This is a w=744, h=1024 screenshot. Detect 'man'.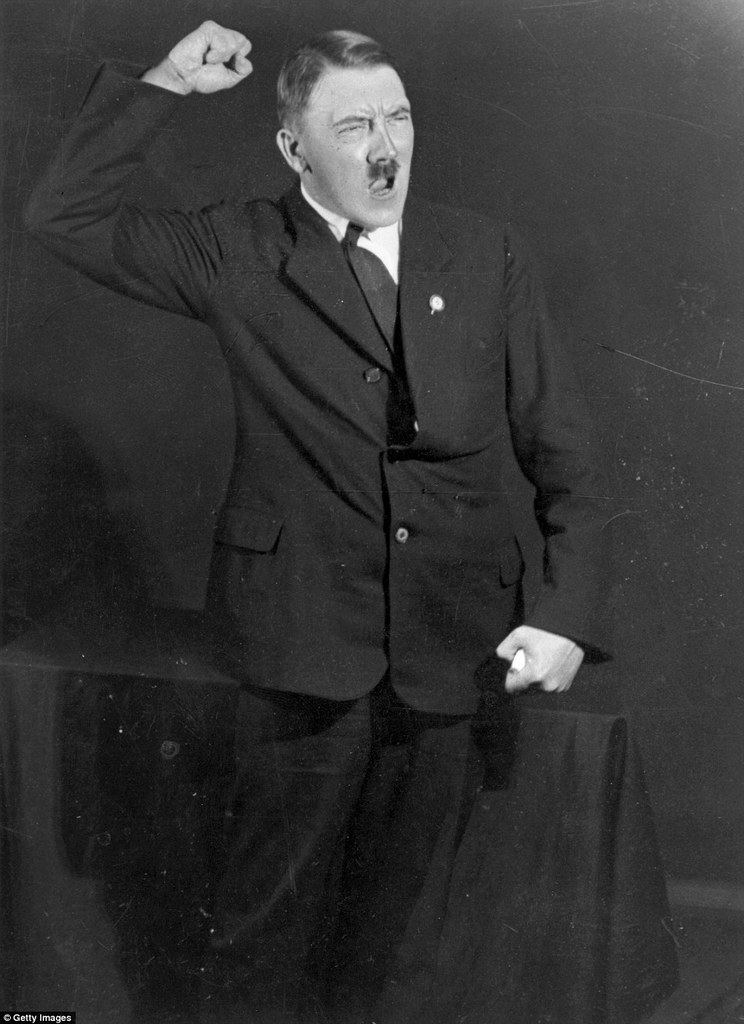
x1=59 y1=14 x2=631 y2=983.
